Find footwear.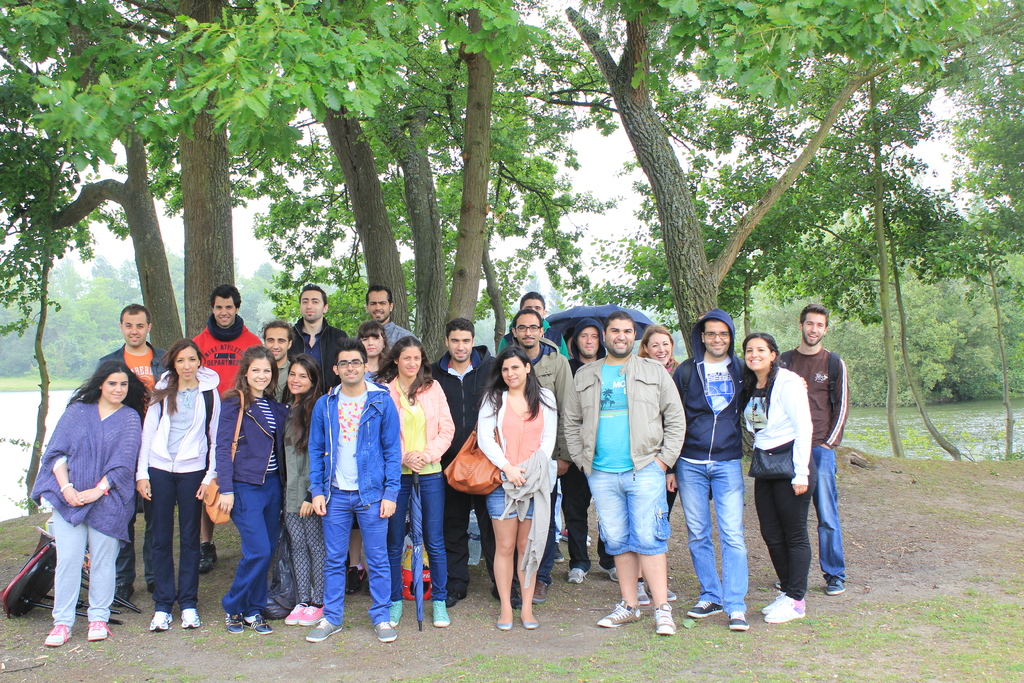
l=602, t=597, r=644, b=627.
